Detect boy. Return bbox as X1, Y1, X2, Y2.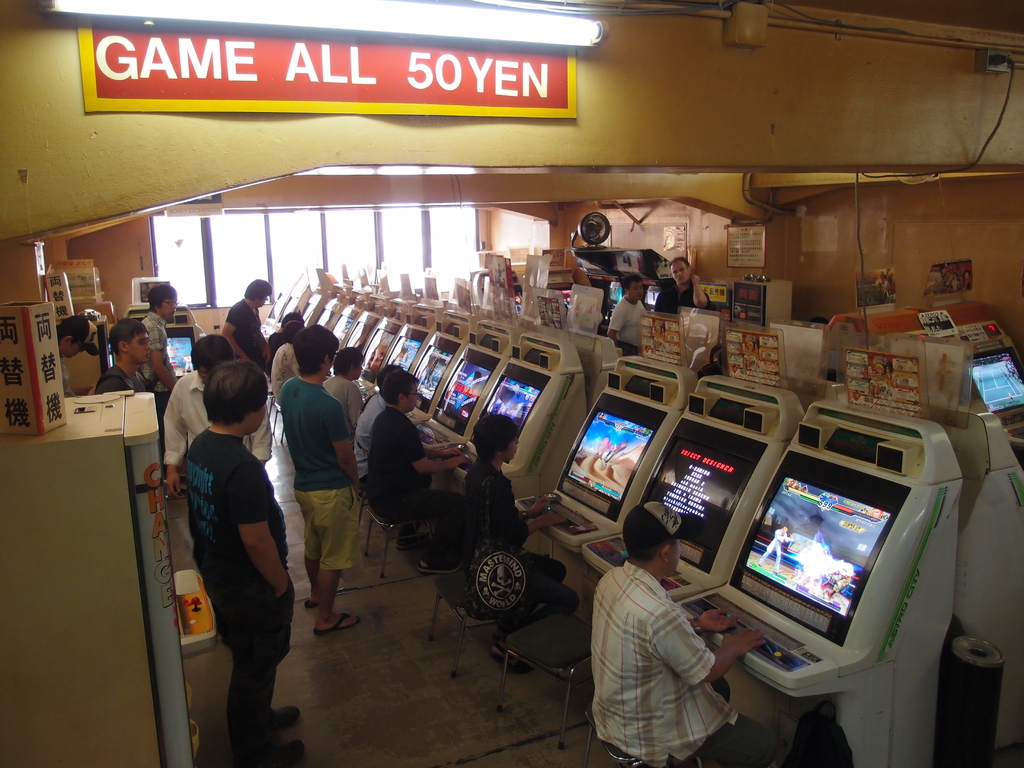
593, 500, 763, 767.
